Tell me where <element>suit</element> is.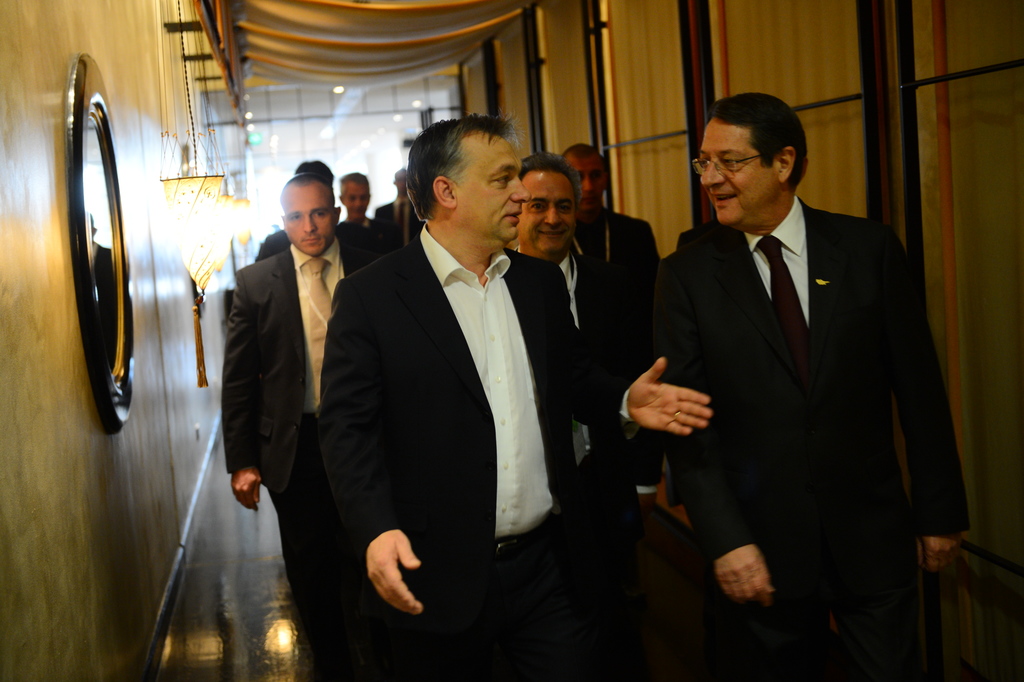
<element>suit</element> is at [225,235,391,582].
